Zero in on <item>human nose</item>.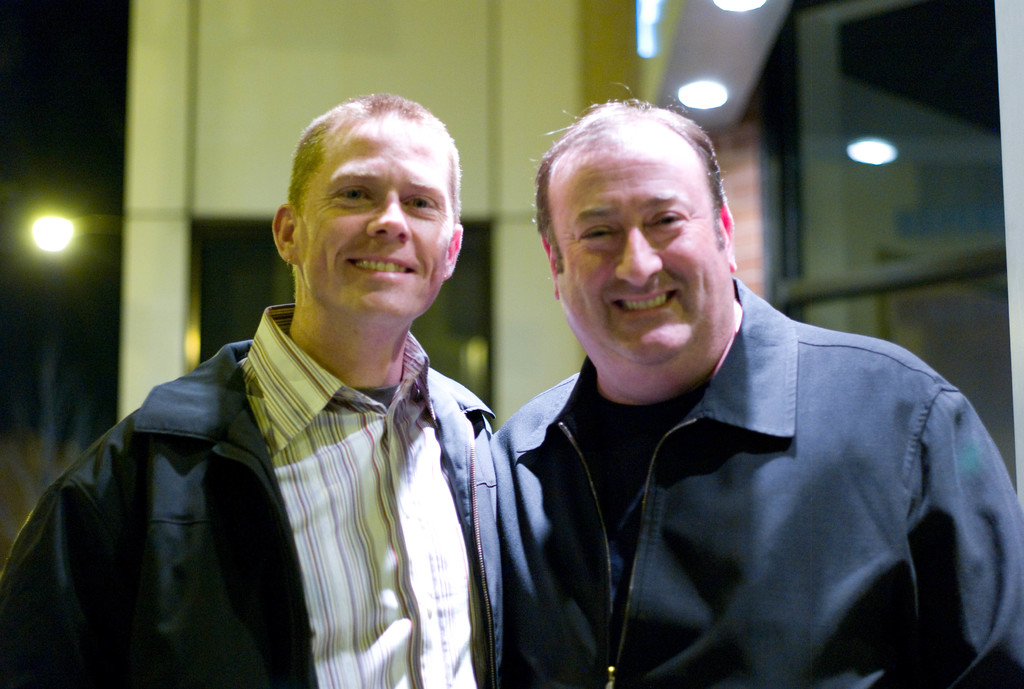
Zeroed in: {"x1": 364, "y1": 186, "x2": 410, "y2": 239}.
